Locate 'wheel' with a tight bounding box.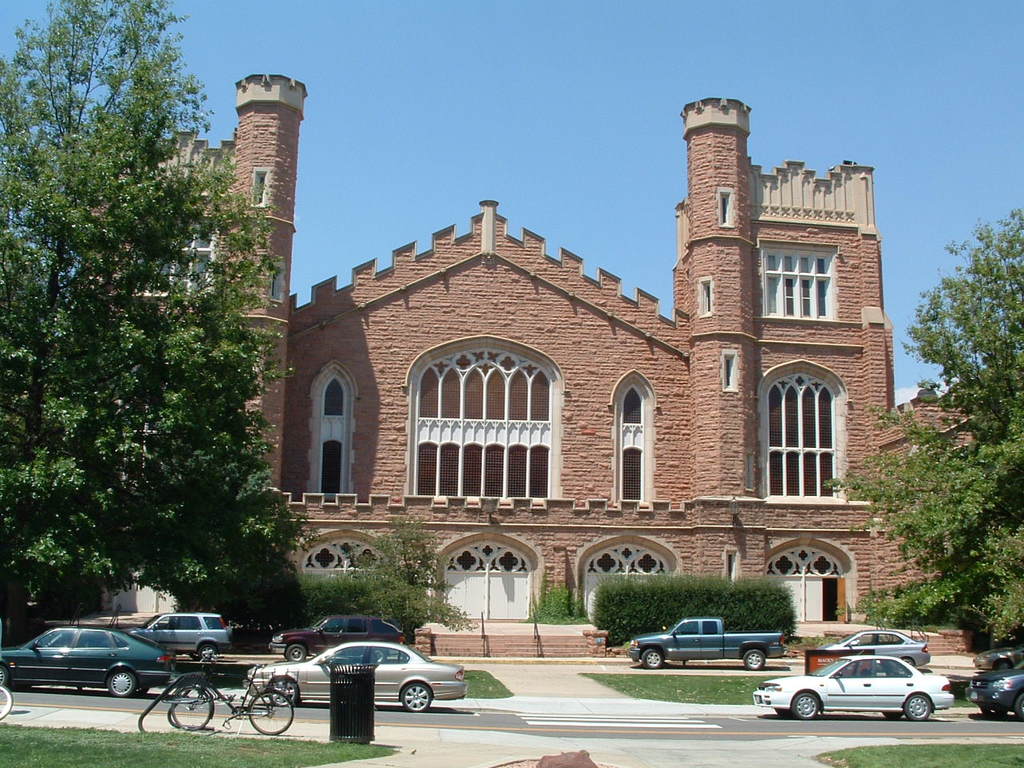
bbox=[982, 702, 1010, 720].
